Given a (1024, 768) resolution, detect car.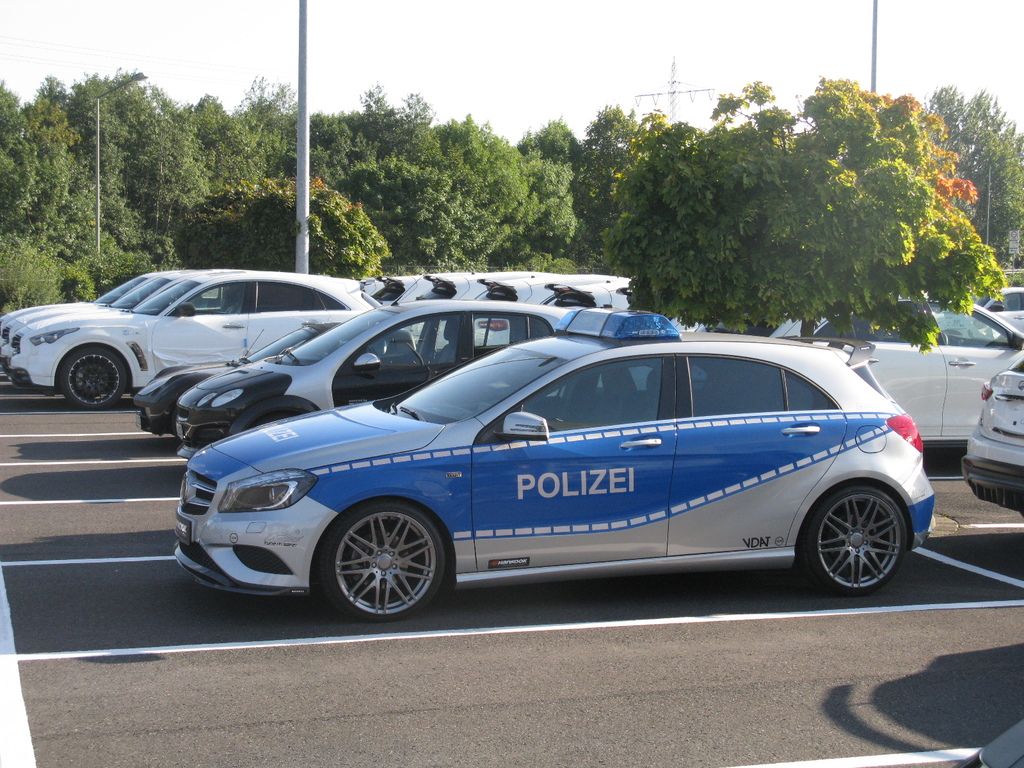
[left=965, top=275, right=1023, bottom=335].
